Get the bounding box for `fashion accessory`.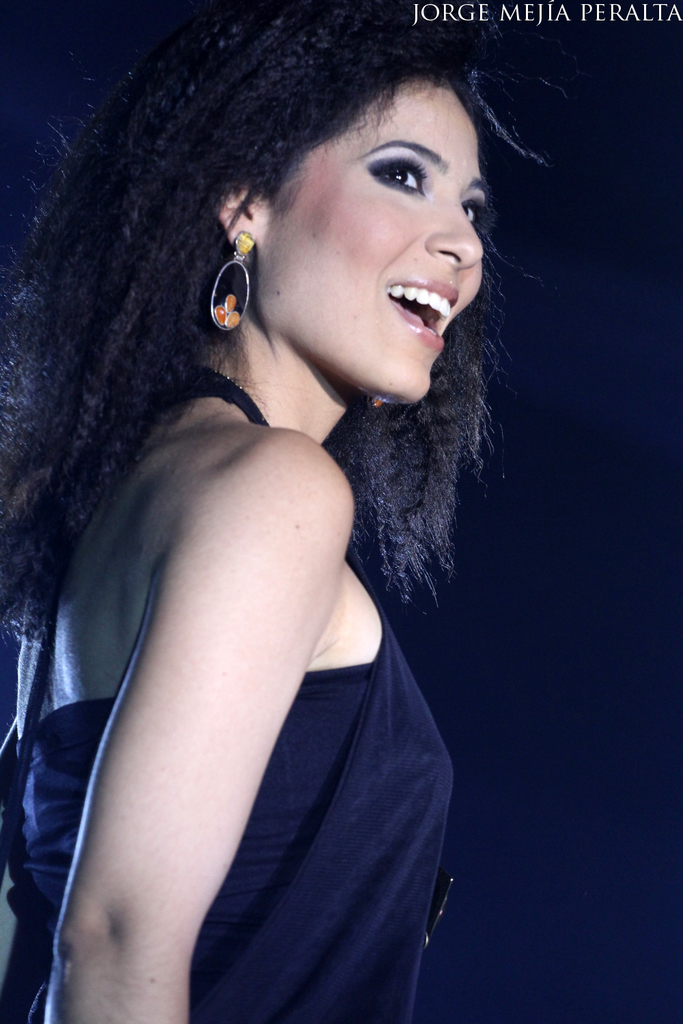
214, 372, 247, 393.
